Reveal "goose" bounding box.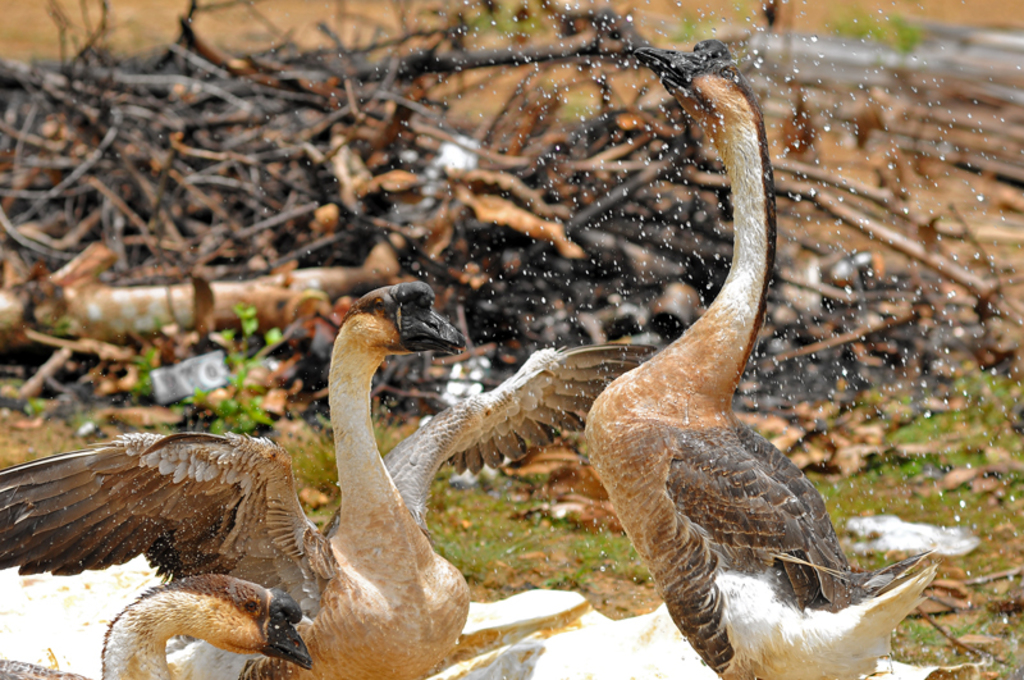
Revealed: pyautogui.locateOnScreen(0, 570, 307, 679).
